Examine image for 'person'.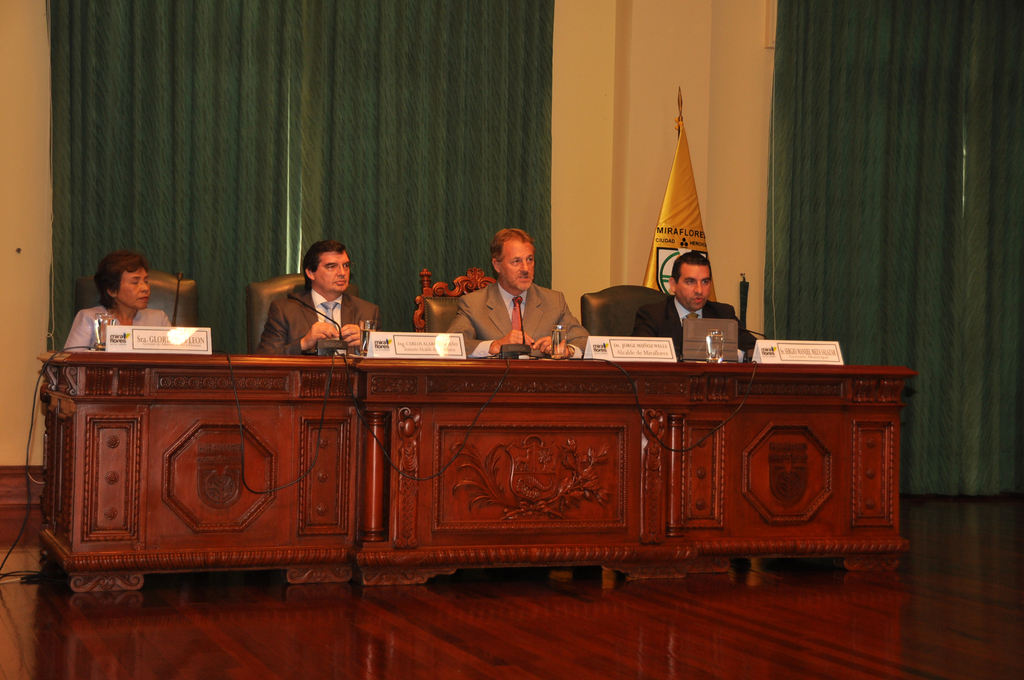
Examination result: BBox(633, 244, 758, 366).
